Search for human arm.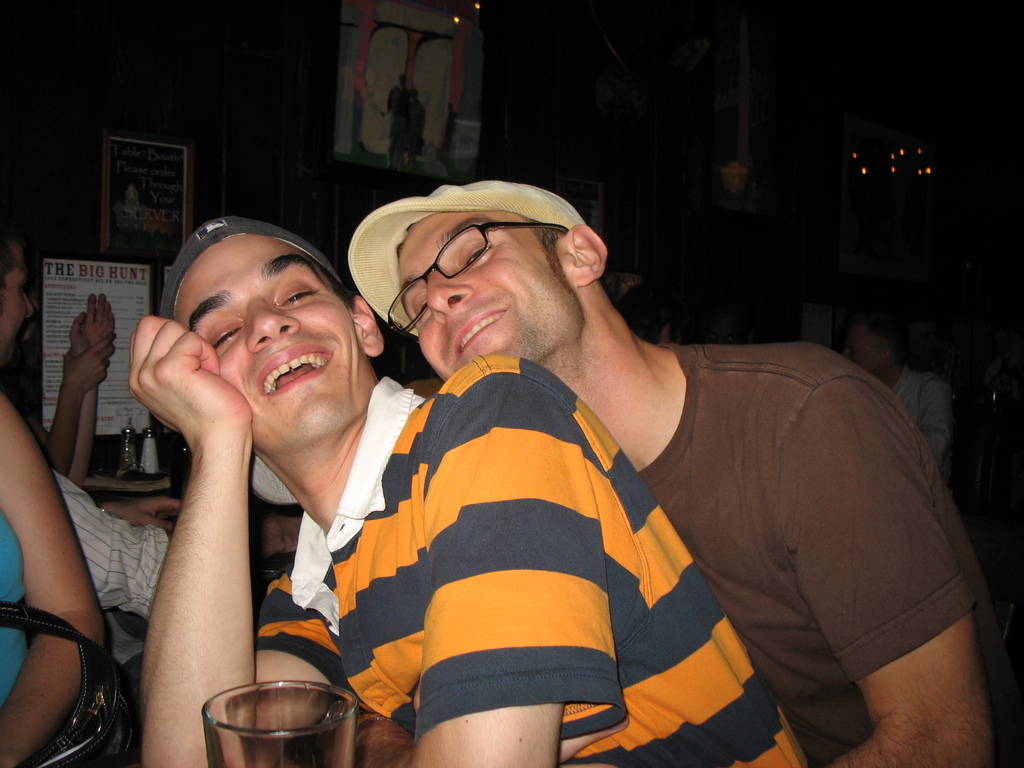
Found at select_region(19, 329, 114, 477).
